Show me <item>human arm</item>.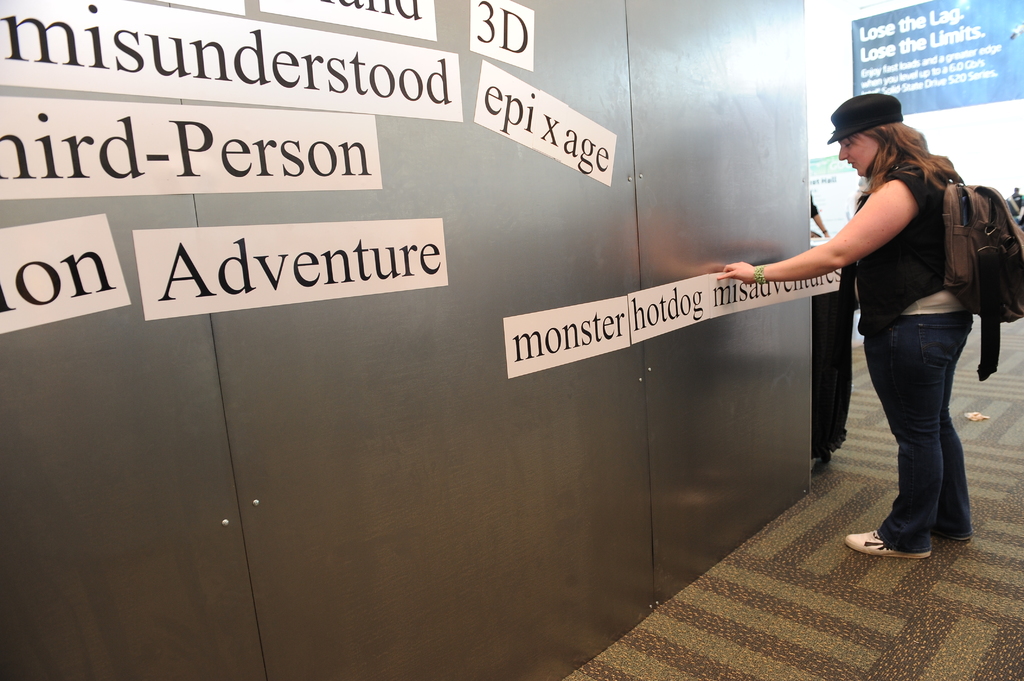
<item>human arm</item> is here: [left=714, top=172, right=922, bottom=284].
